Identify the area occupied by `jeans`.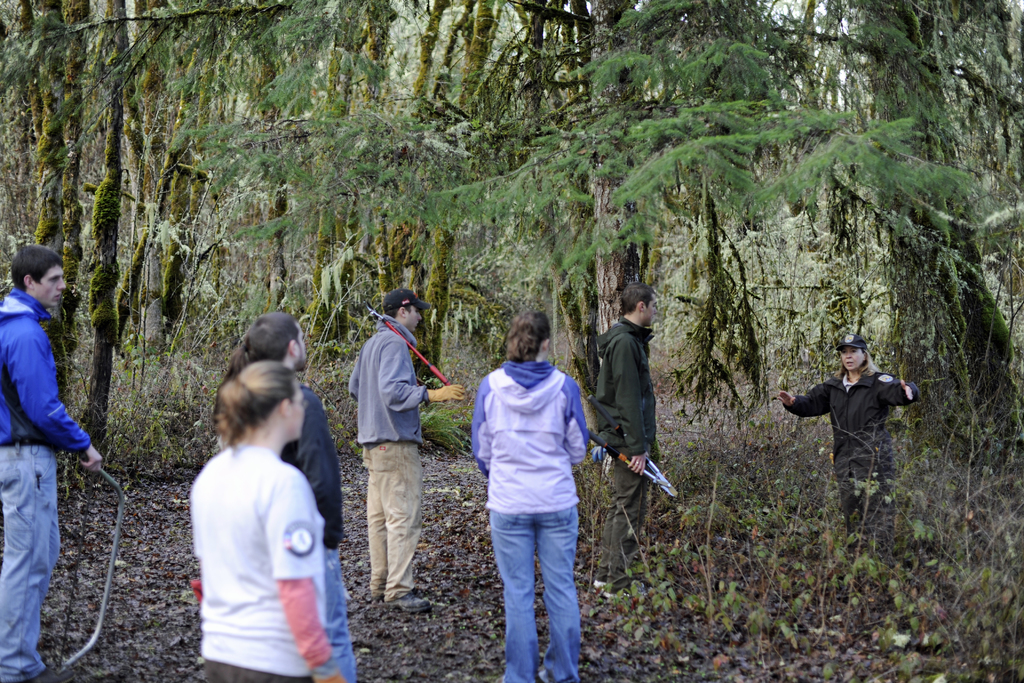
Area: pyautogui.locateOnScreen(483, 489, 596, 682).
